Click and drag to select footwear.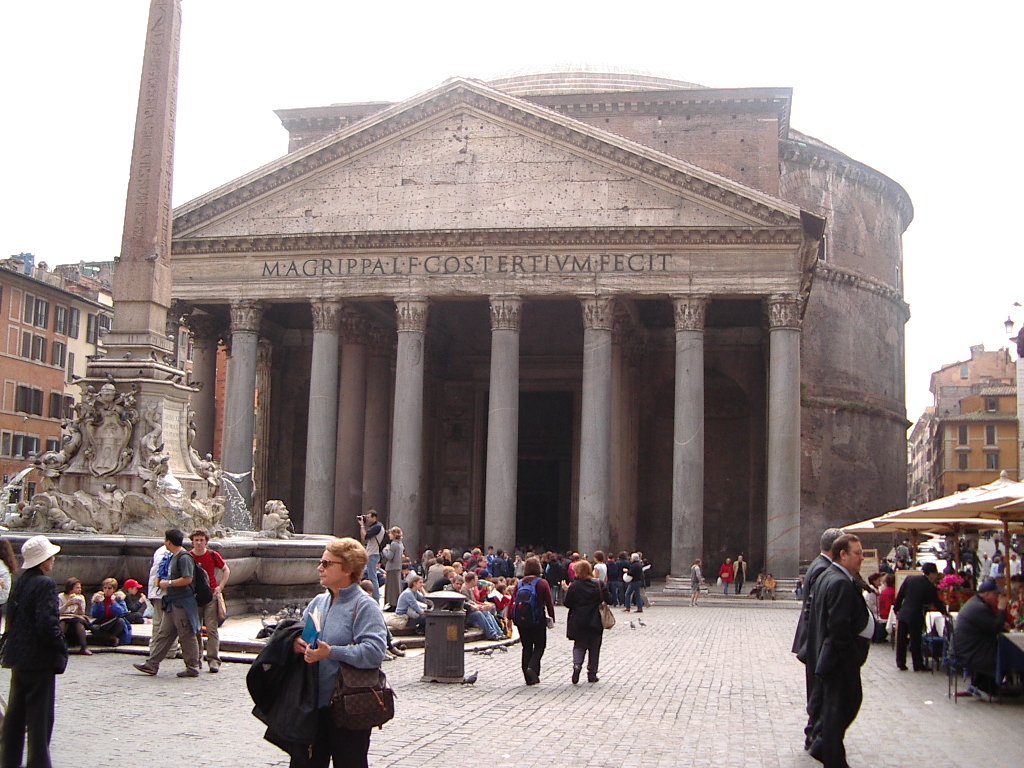
Selection: (808,738,851,767).
